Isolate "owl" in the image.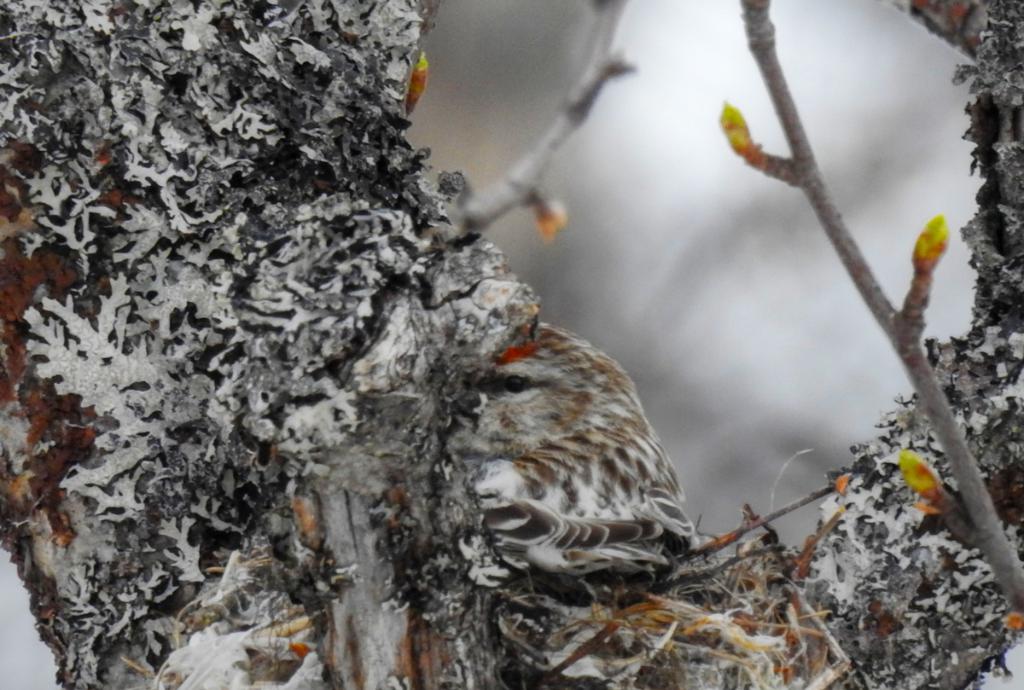
Isolated region: locate(470, 322, 726, 584).
